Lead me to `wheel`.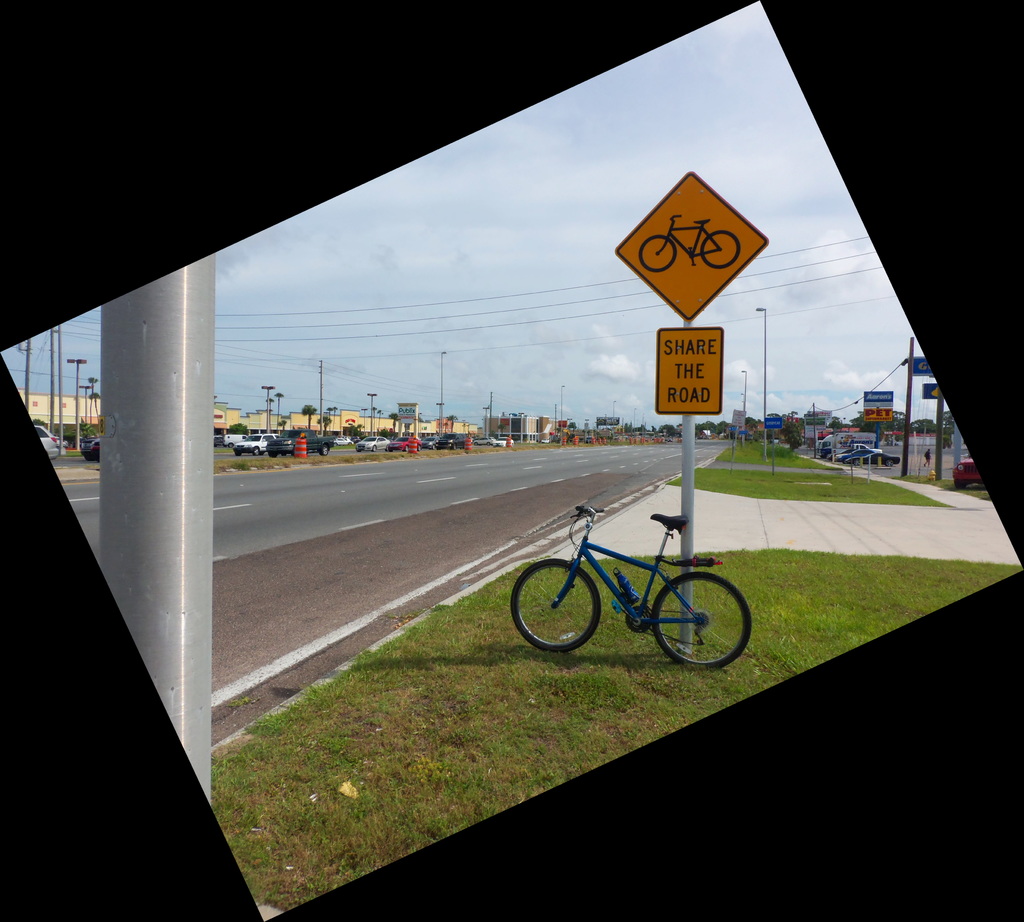
Lead to (849, 455, 862, 468).
